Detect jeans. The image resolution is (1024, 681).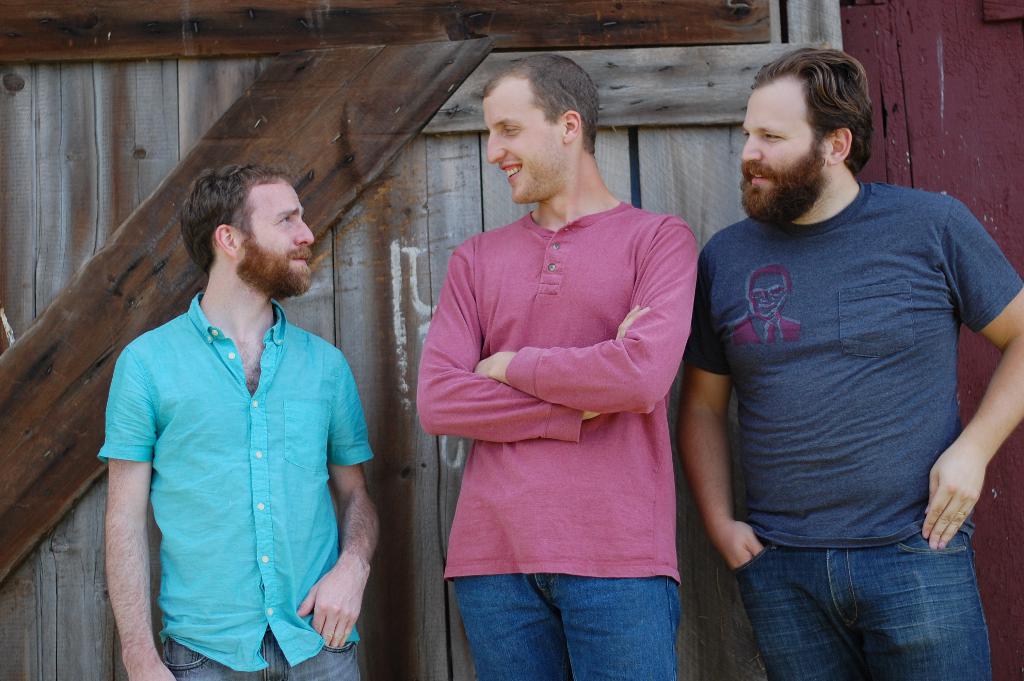
BBox(454, 585, 683, 678).
